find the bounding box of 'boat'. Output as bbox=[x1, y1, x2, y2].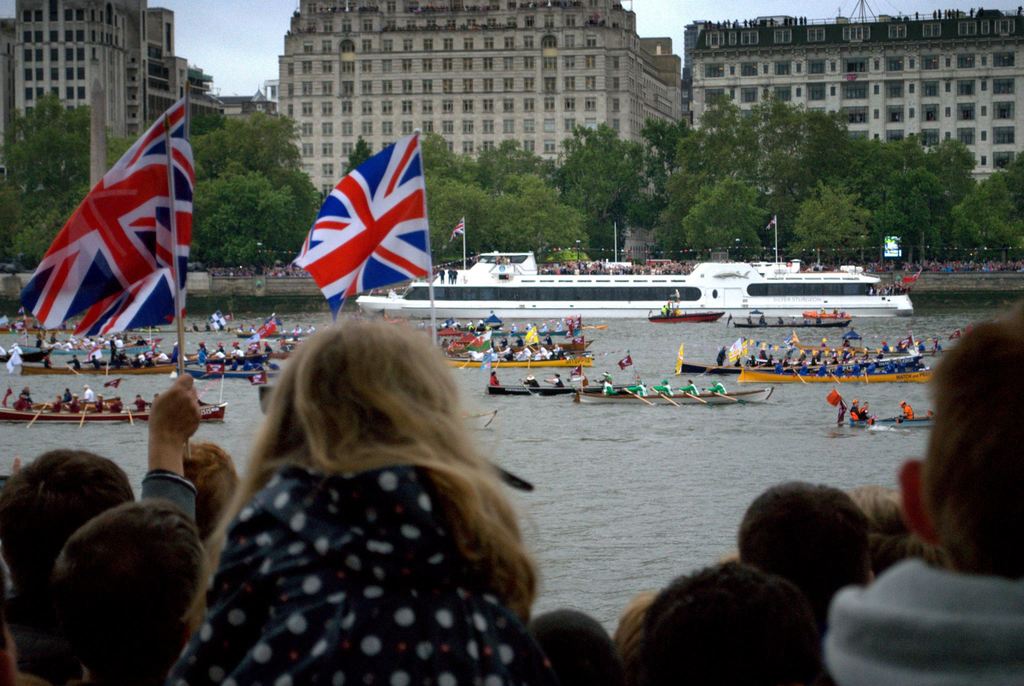
bbox=[185, 364, 280, 380].
